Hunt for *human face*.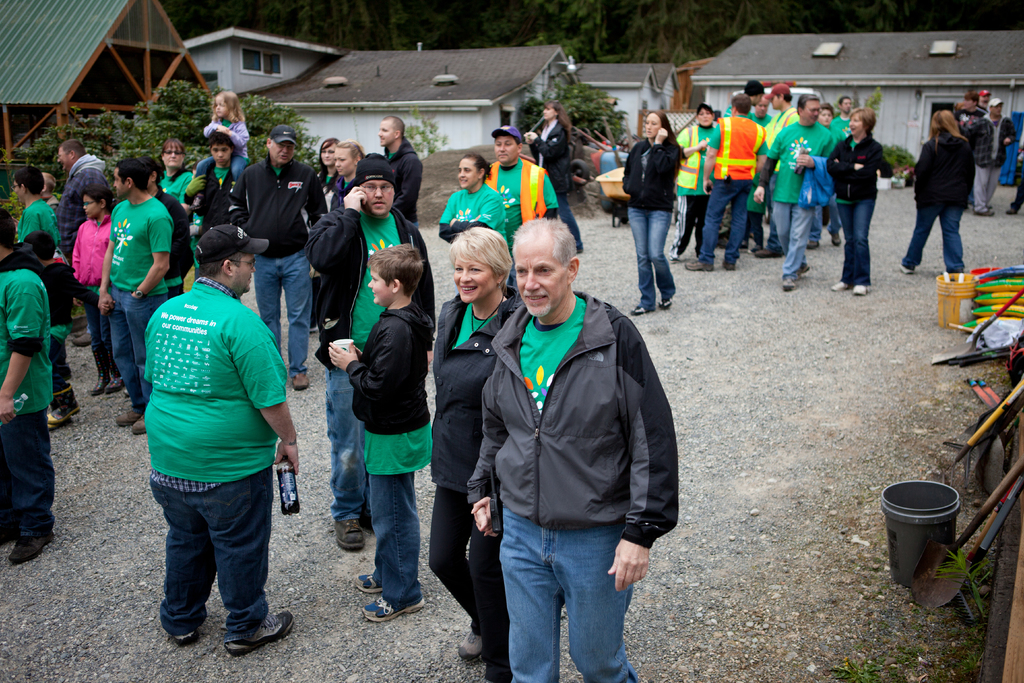
Hunted down at 452, 253, 496, 306.
